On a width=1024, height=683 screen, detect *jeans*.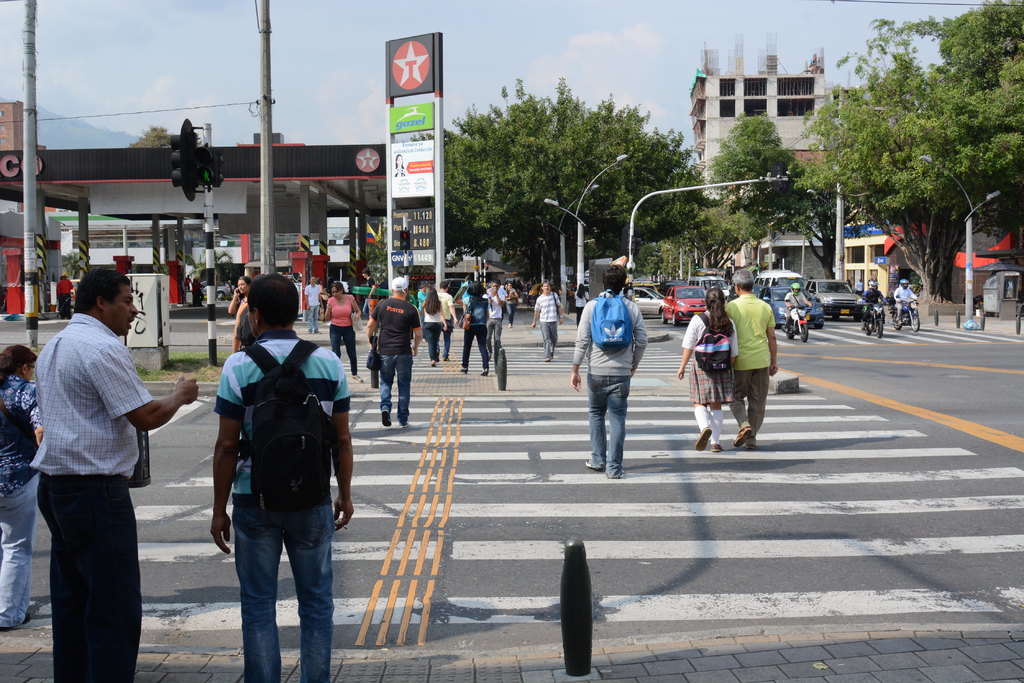
box=[330, 325, 357, 371].
